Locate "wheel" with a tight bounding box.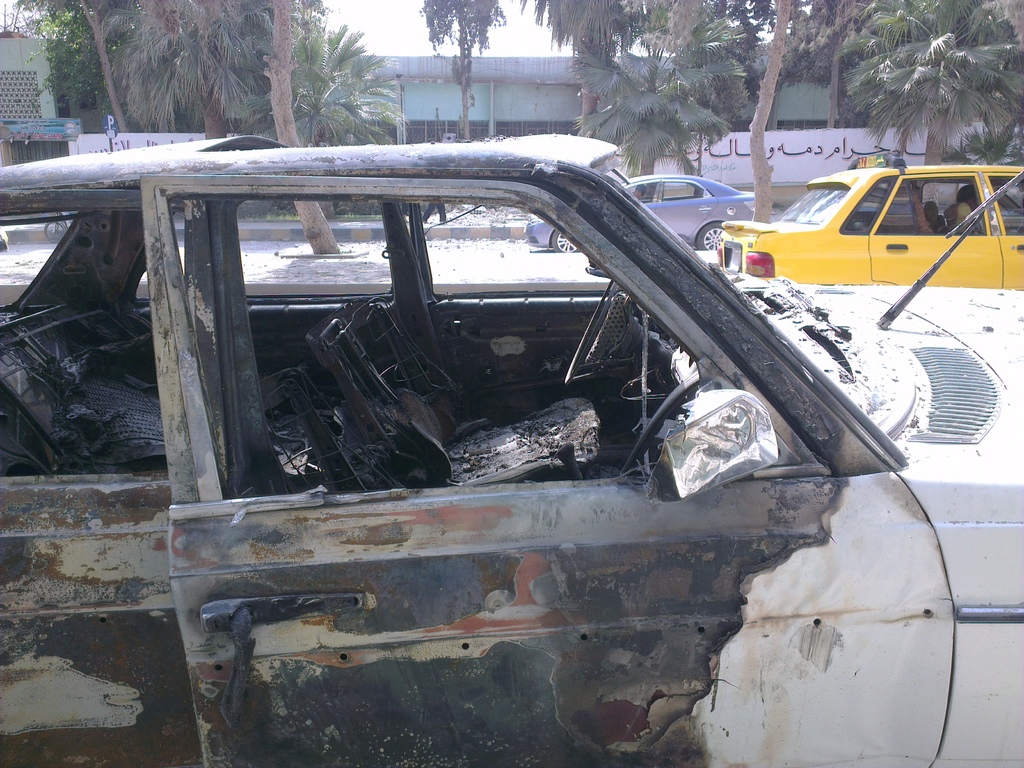
rect(699, 219, 715, 255).
